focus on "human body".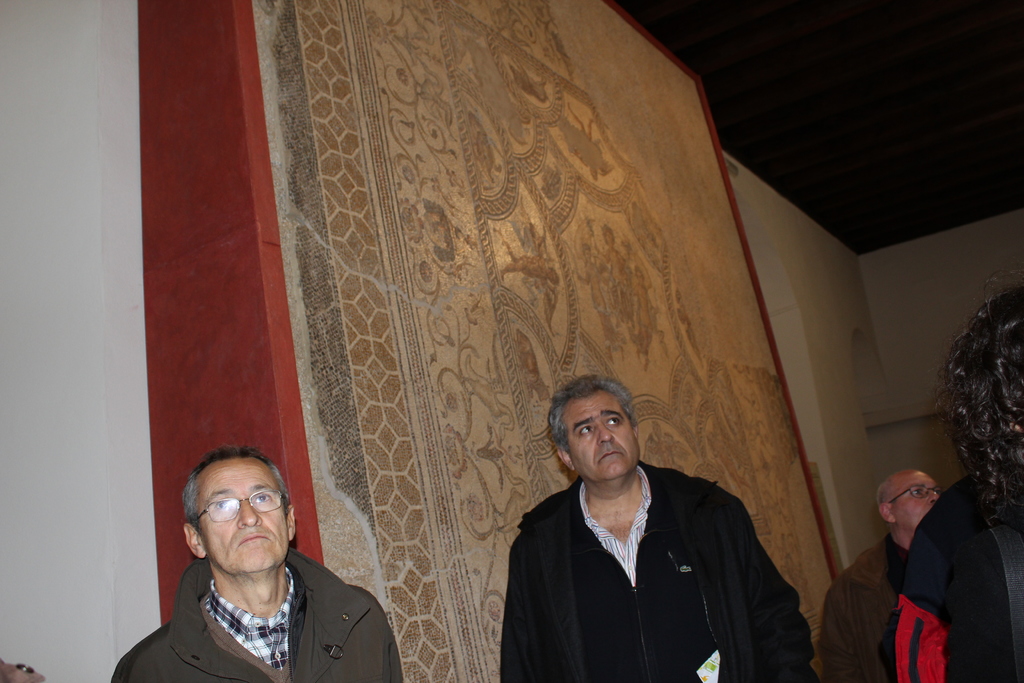
Focused at 112/436/398/682.
